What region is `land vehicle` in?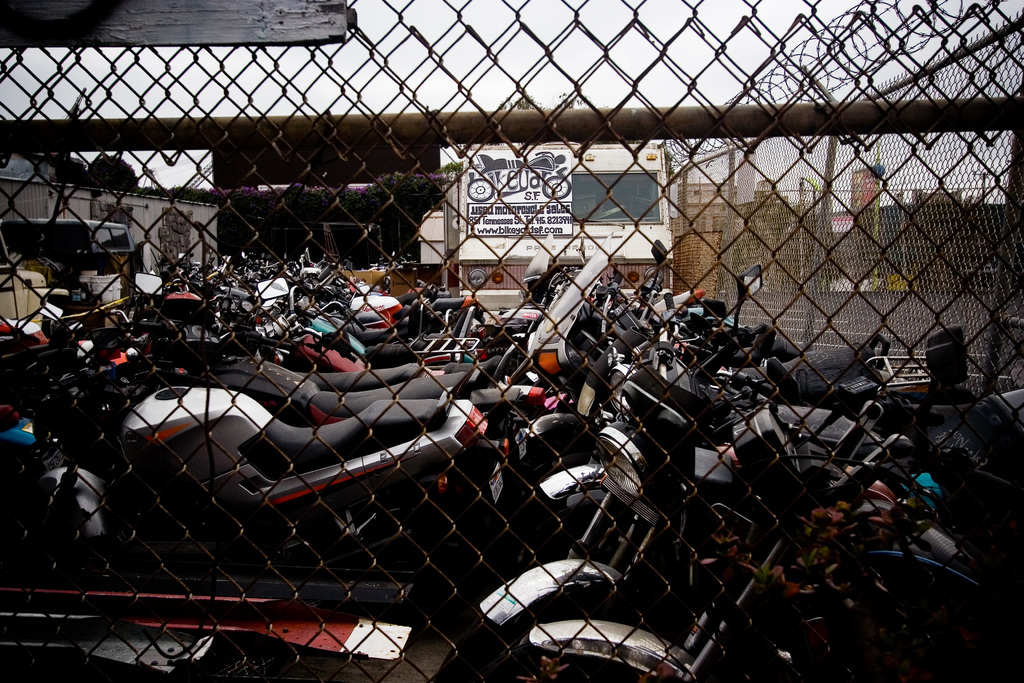
region(0, 234, 70, 325).
